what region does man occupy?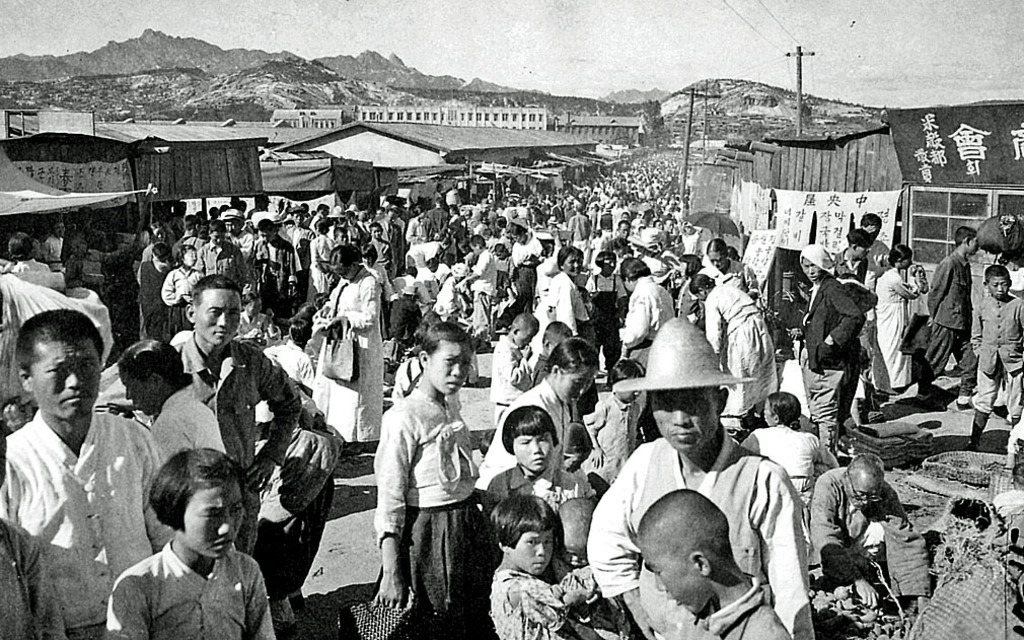
[597,305,823,639].
